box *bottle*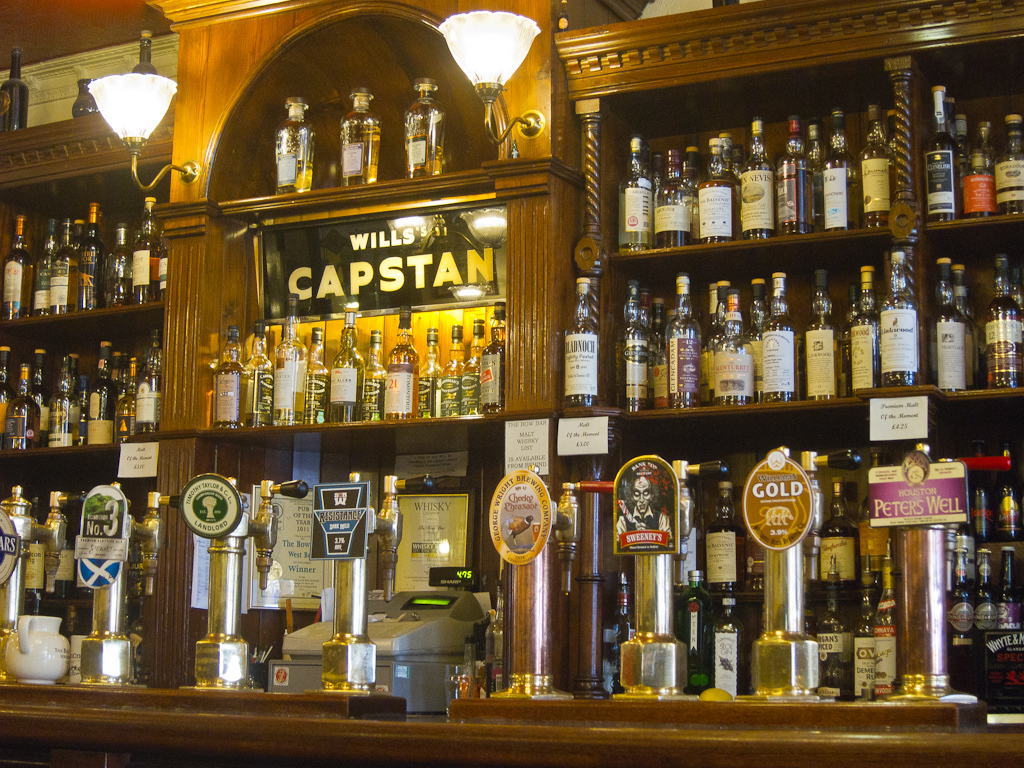
BBox(950, 260, 982, 387)
